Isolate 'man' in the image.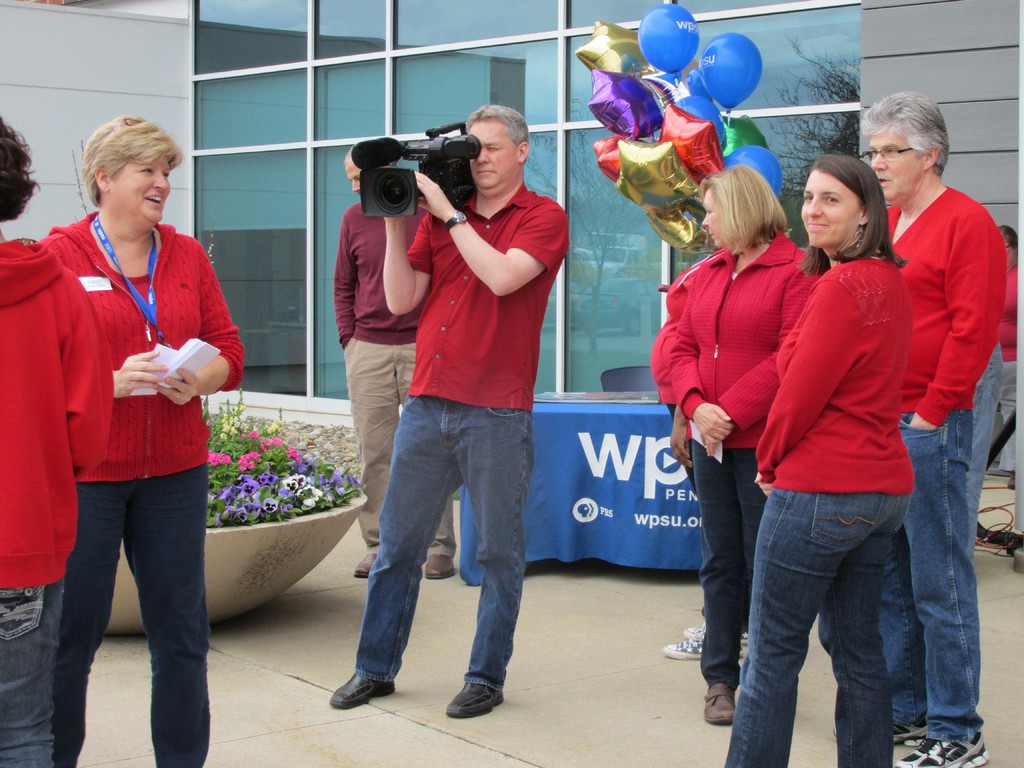
Isolated region: l=0, t=109, r=115, b=767.
